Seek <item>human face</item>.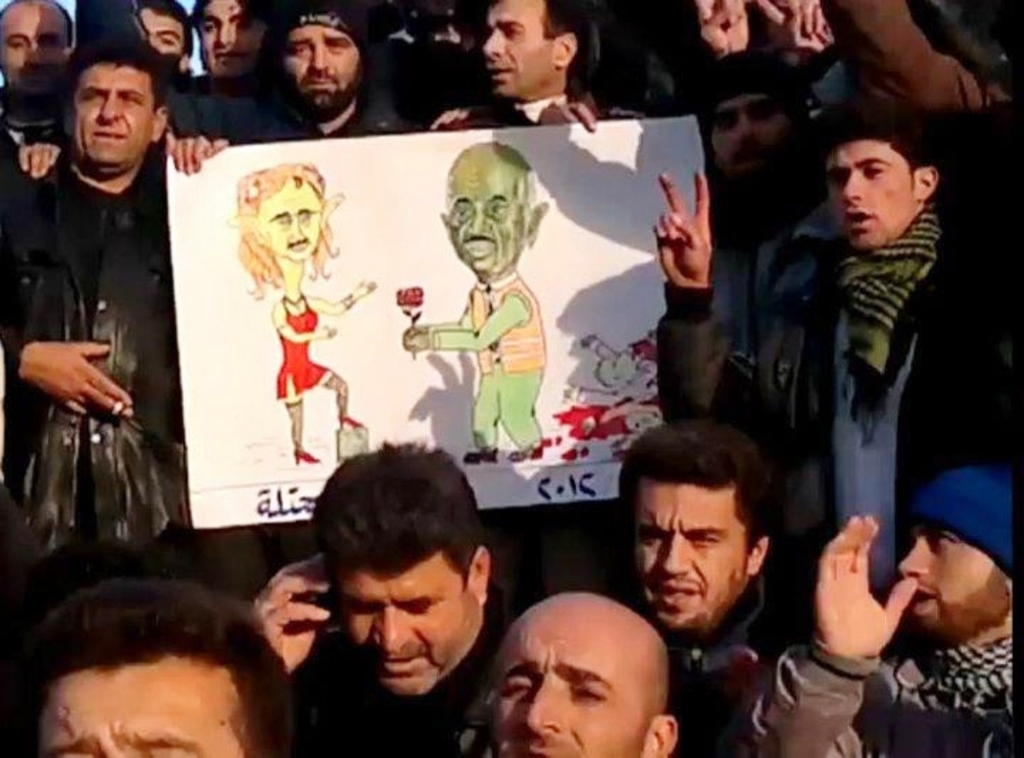
detection(274, 28, 363, 111).
